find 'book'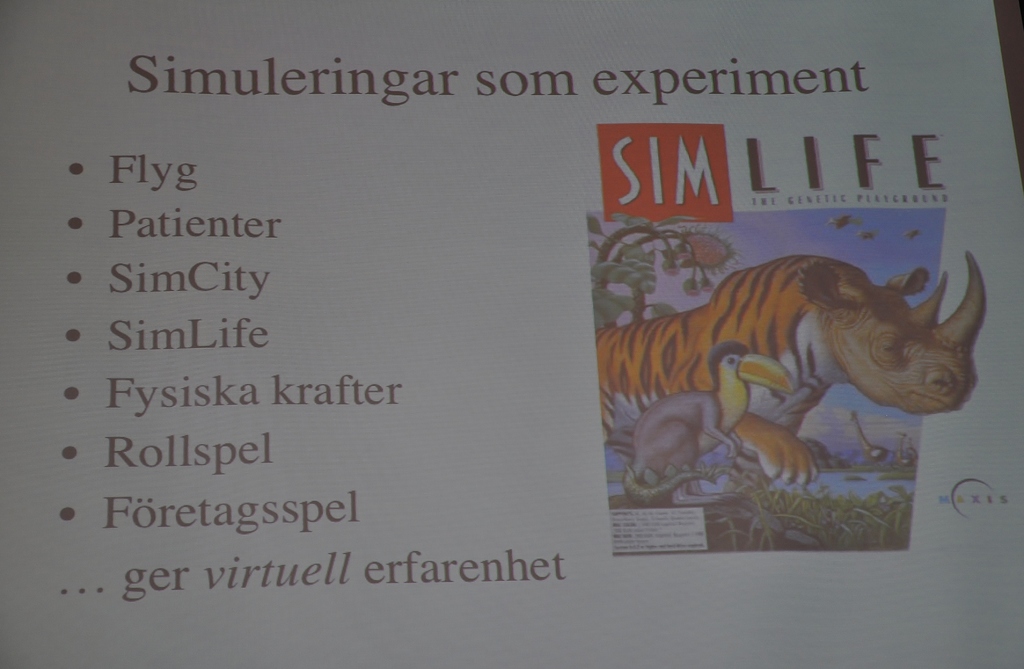
{"left": 6, "top": 0, "right": 1018, "bottom": 668}
